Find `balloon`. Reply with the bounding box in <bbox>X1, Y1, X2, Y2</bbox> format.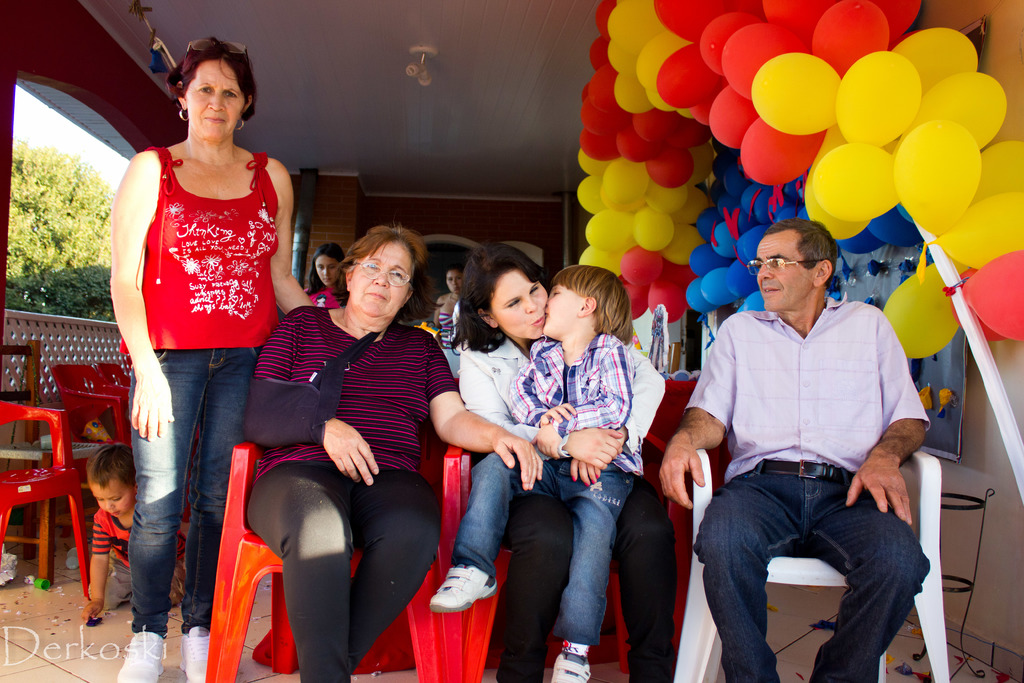
<bbox>690, 94, 717, 120</bbox>.
